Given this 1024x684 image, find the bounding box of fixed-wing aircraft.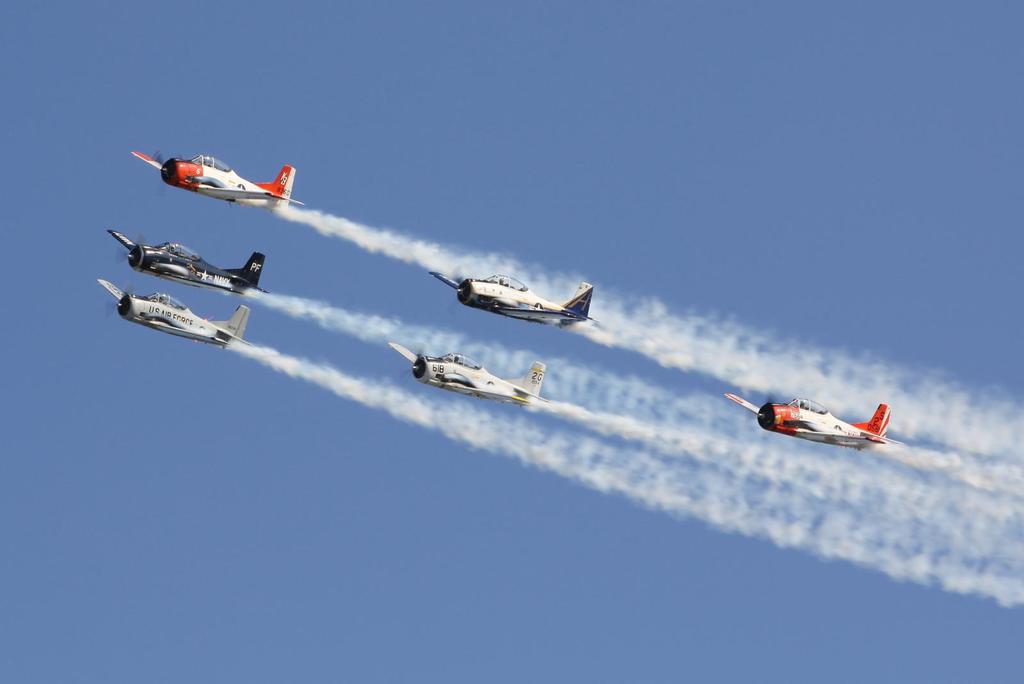
(left=723, top=394, right=902, bottom=452).
